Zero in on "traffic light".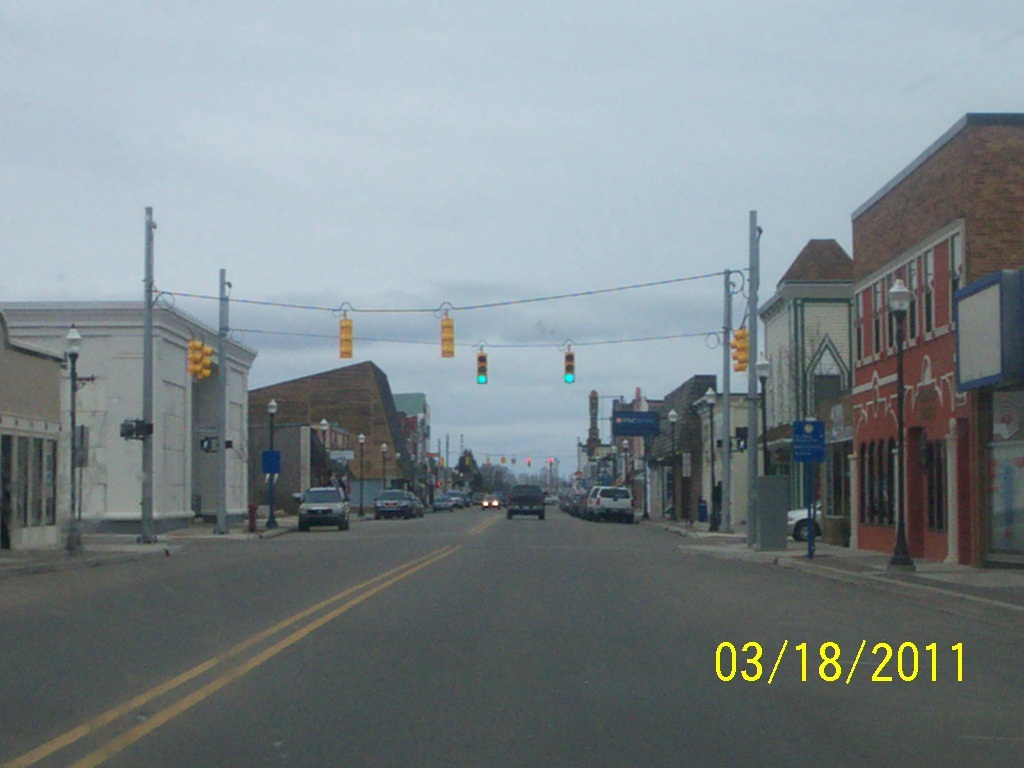
Zeroed in: bbox(185, 332, 203, 375).
